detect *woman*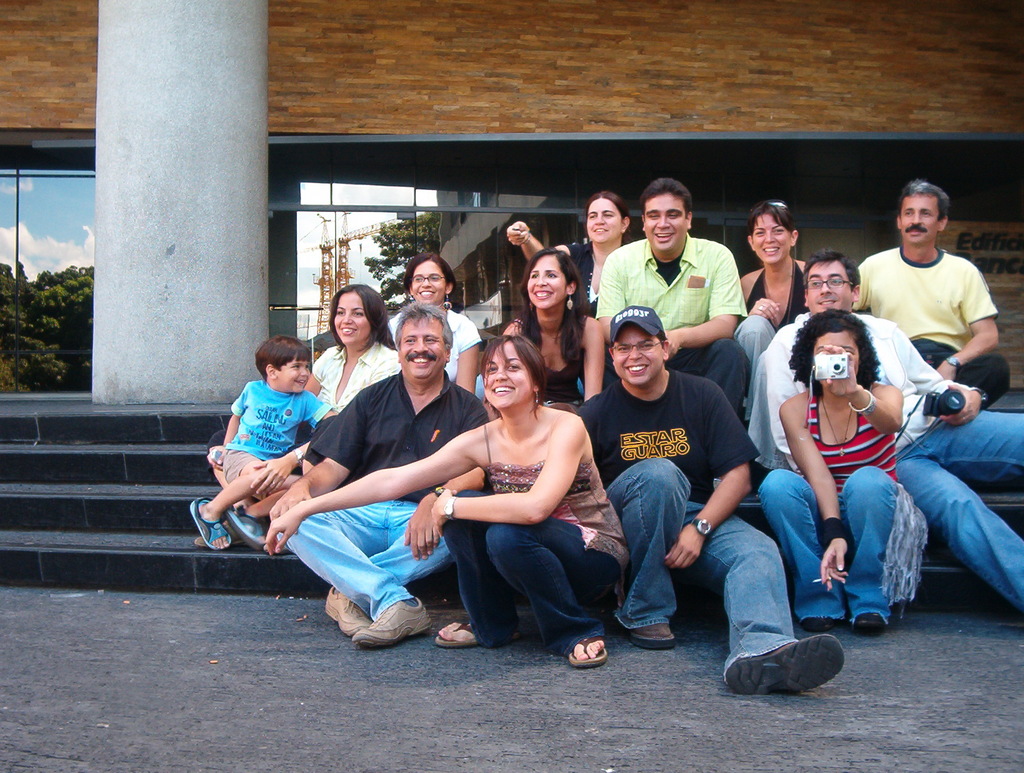
<box>389,249,483,395</box>
